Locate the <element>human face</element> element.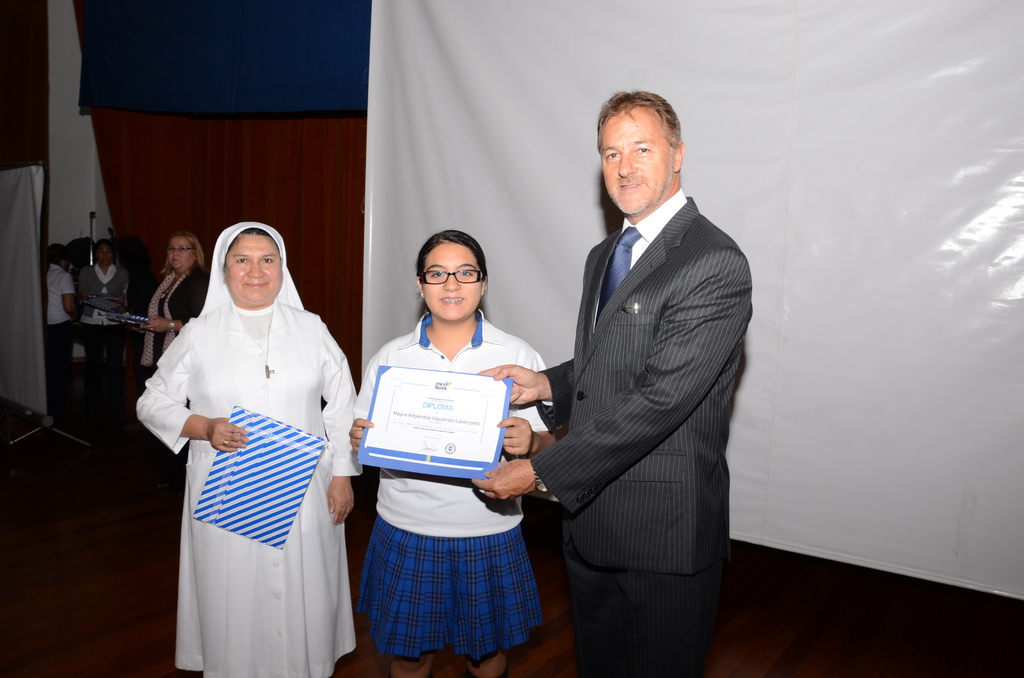
Element bbox: <region>225, 231, 283, 307</region>.
